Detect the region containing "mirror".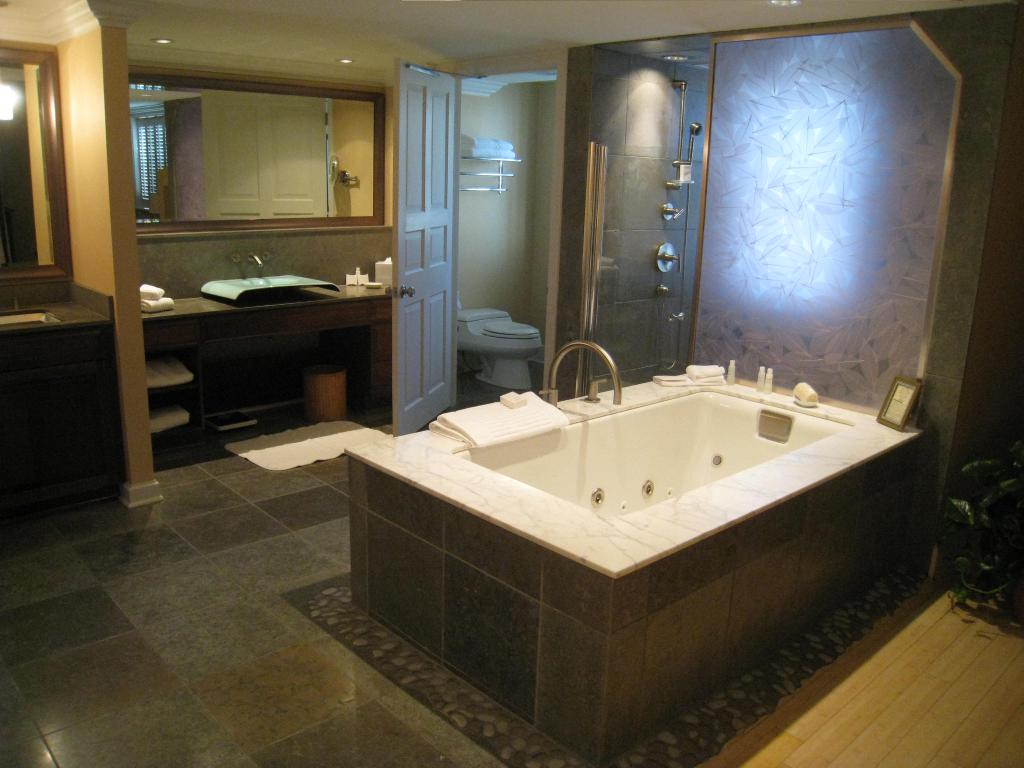
rect(122, 84, 379, 220).
